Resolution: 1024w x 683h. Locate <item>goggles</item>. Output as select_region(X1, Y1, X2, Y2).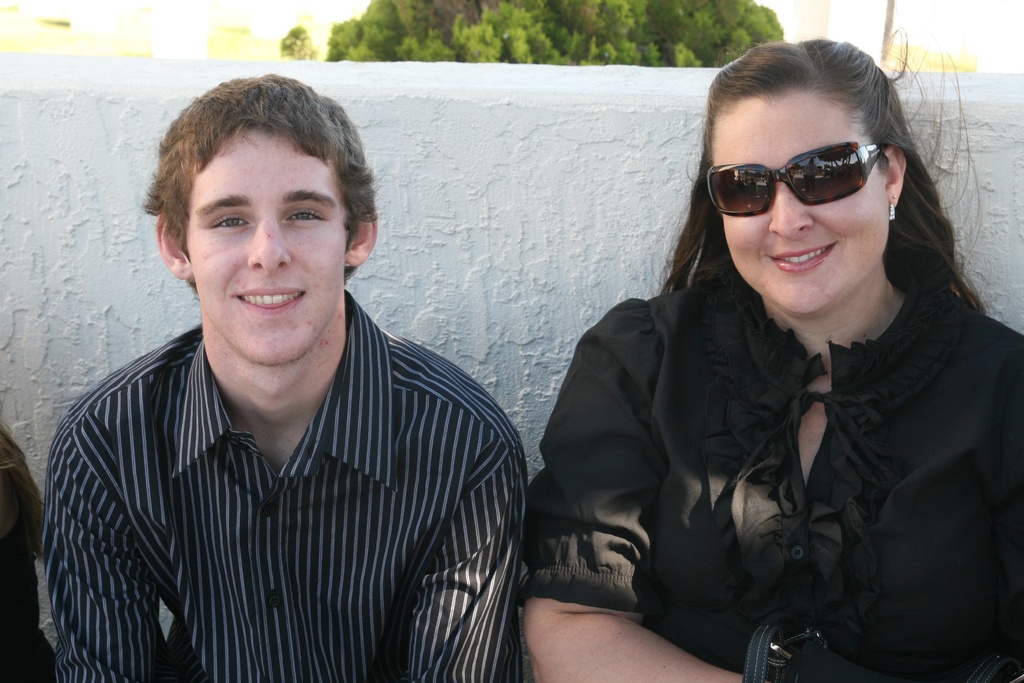
select_region(703, 142, 885, 217).
